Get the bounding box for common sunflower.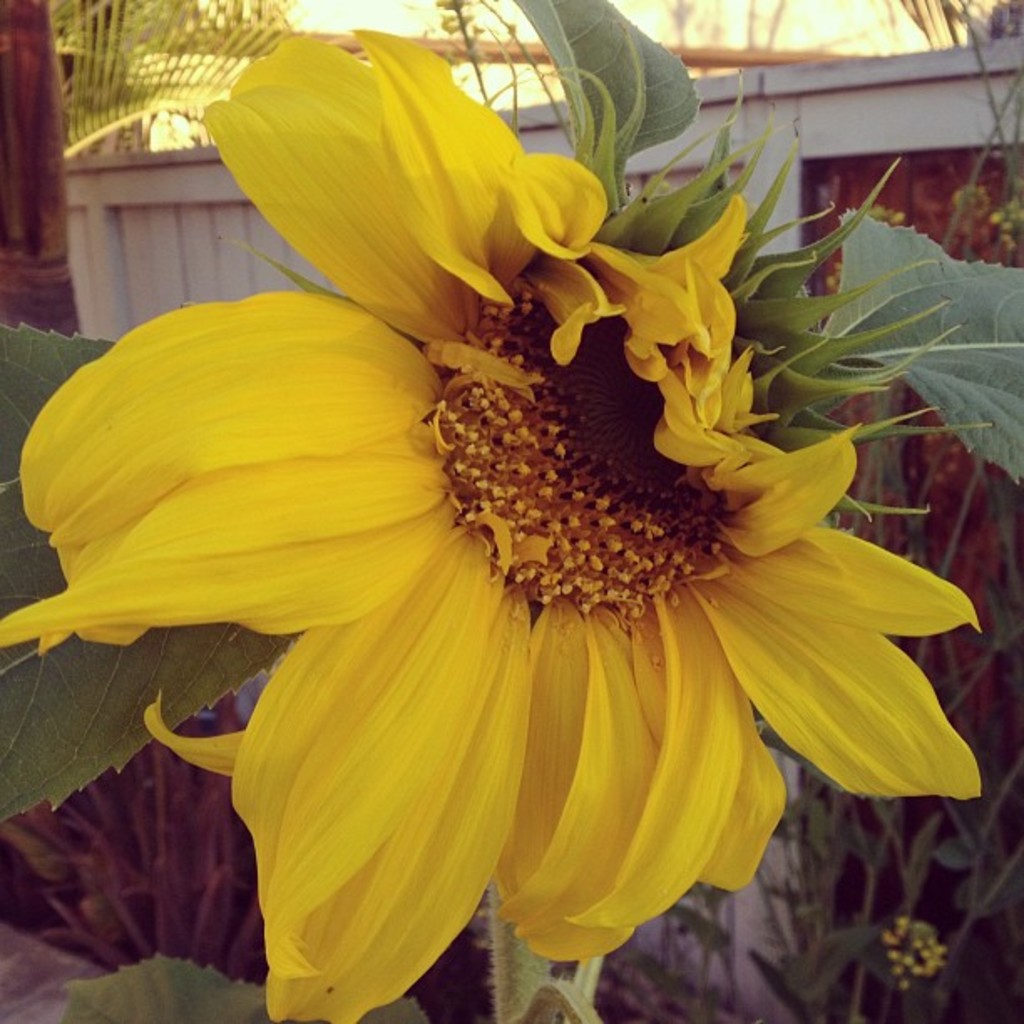
[35,95,989,994].
